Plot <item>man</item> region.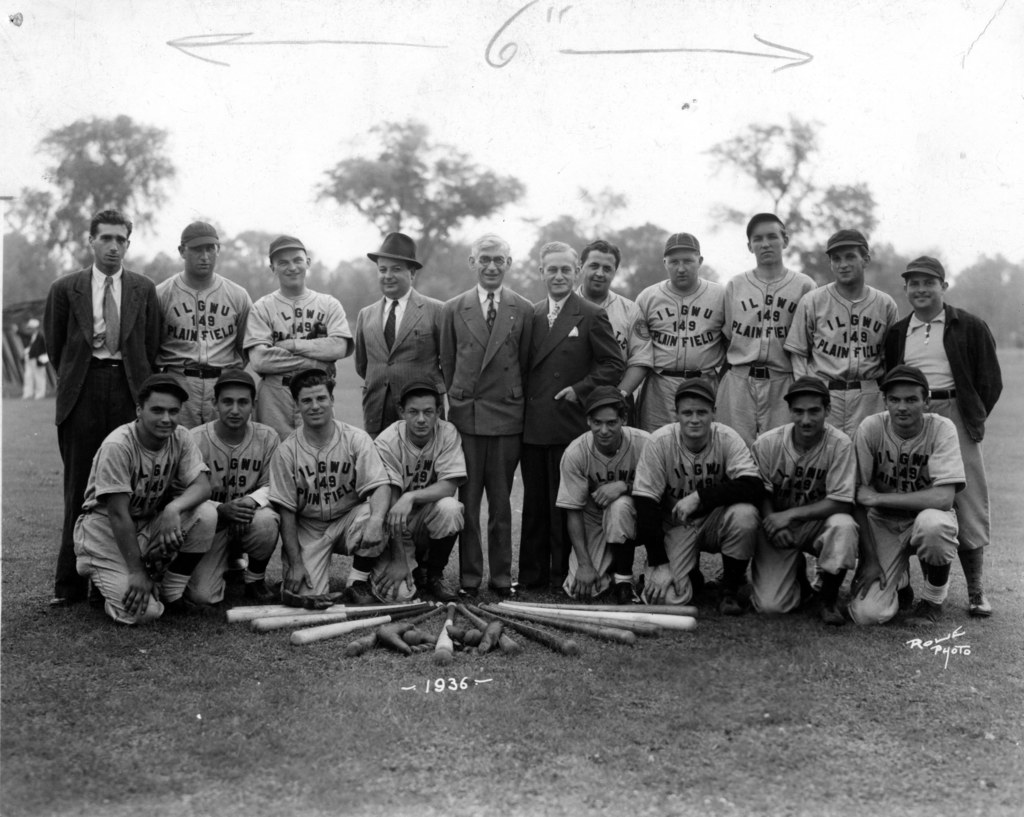
Plotted at {"left": 442, "top": 232, "right": 537, "bottom": 598}.
